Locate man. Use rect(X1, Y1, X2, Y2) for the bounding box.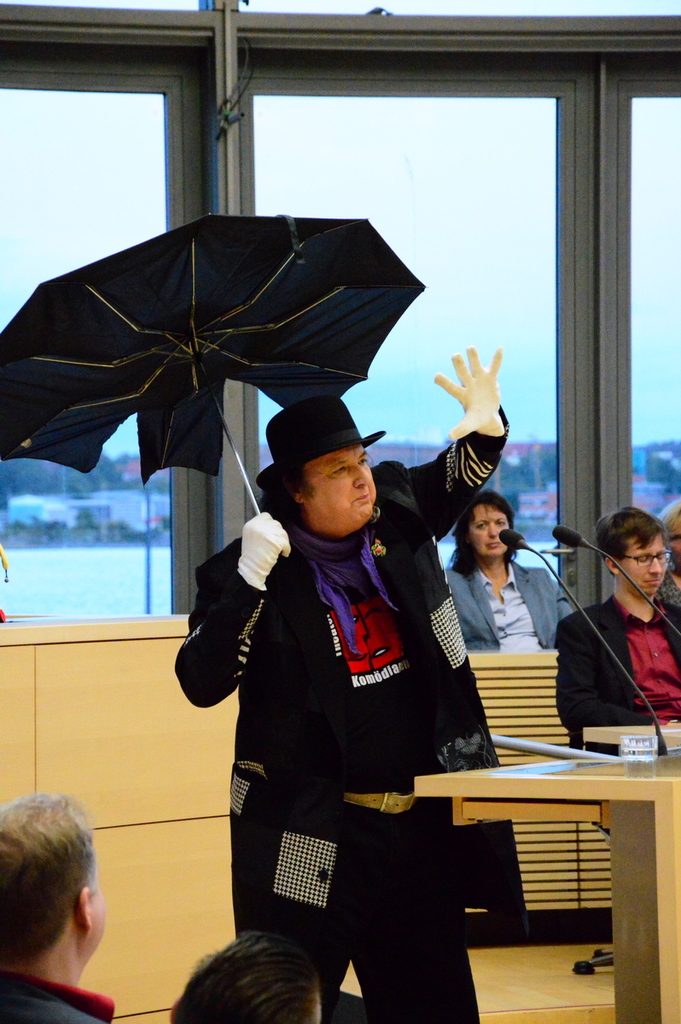
rect(556, 503, 680, 751).
